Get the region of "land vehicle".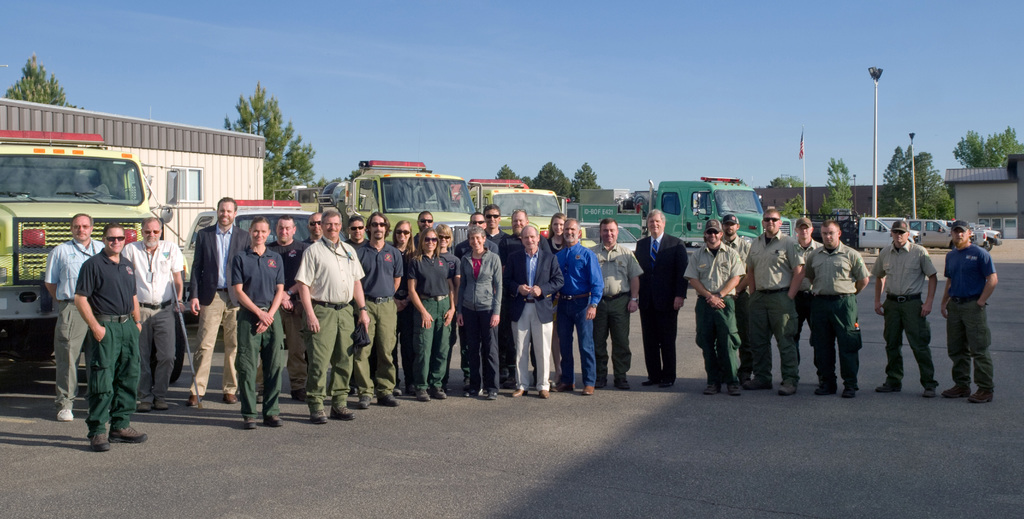
463/185/566/261.
